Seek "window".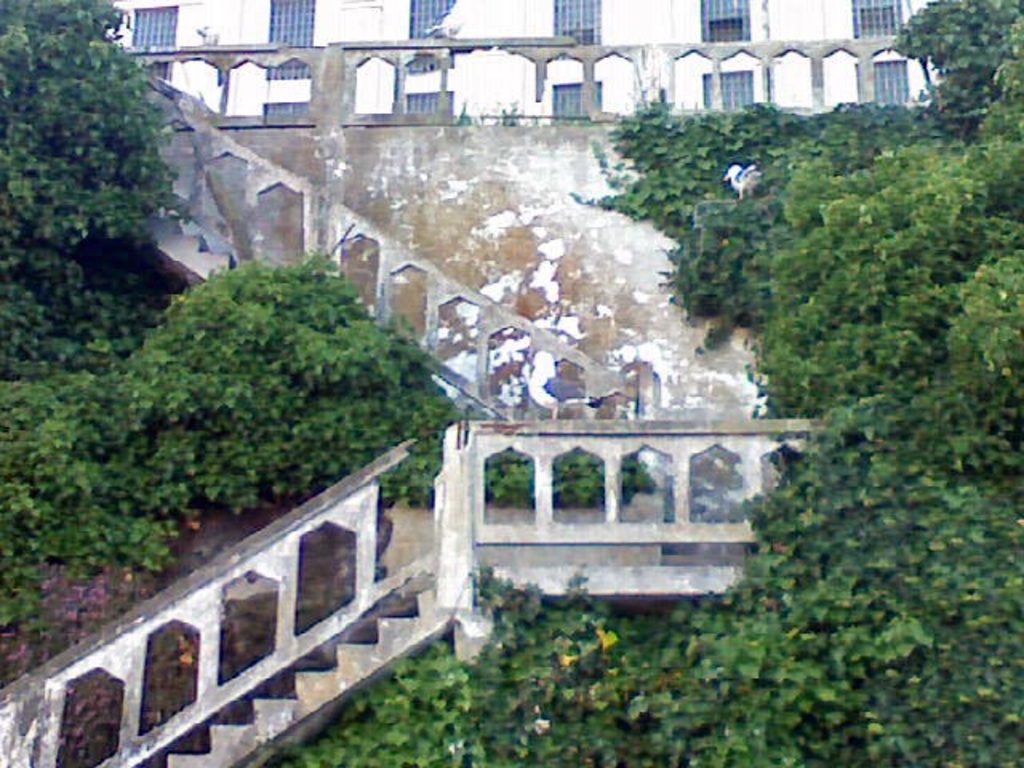
[853, 0, 904, 34].
